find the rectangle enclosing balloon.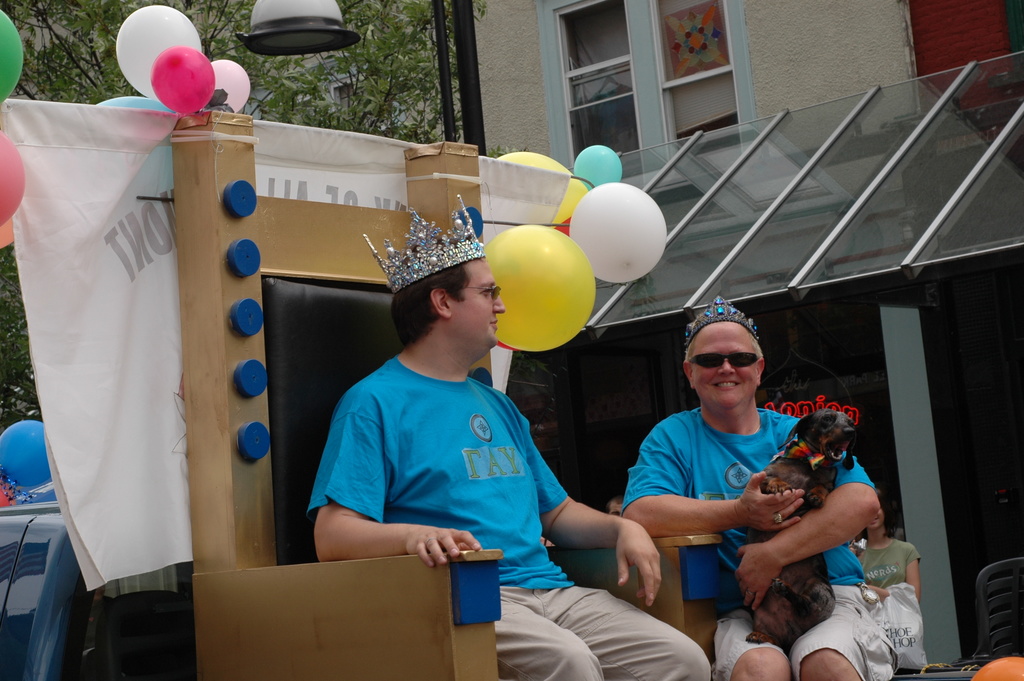
[89,94,173,149].
